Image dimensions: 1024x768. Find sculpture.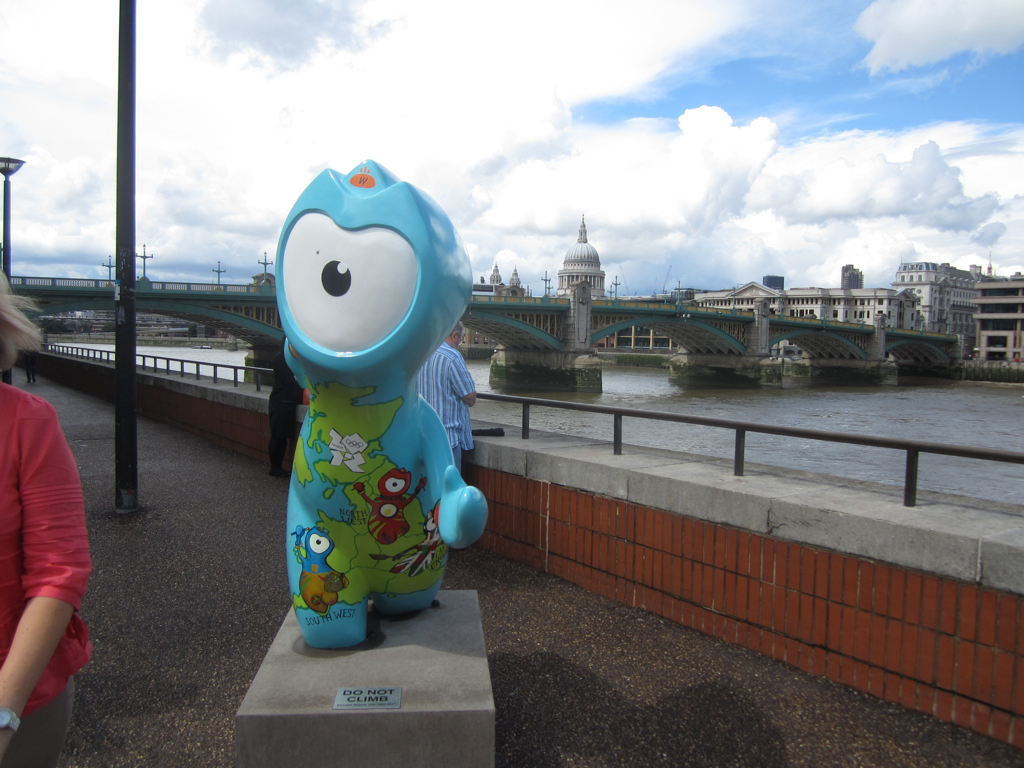
274 155 486 652.
